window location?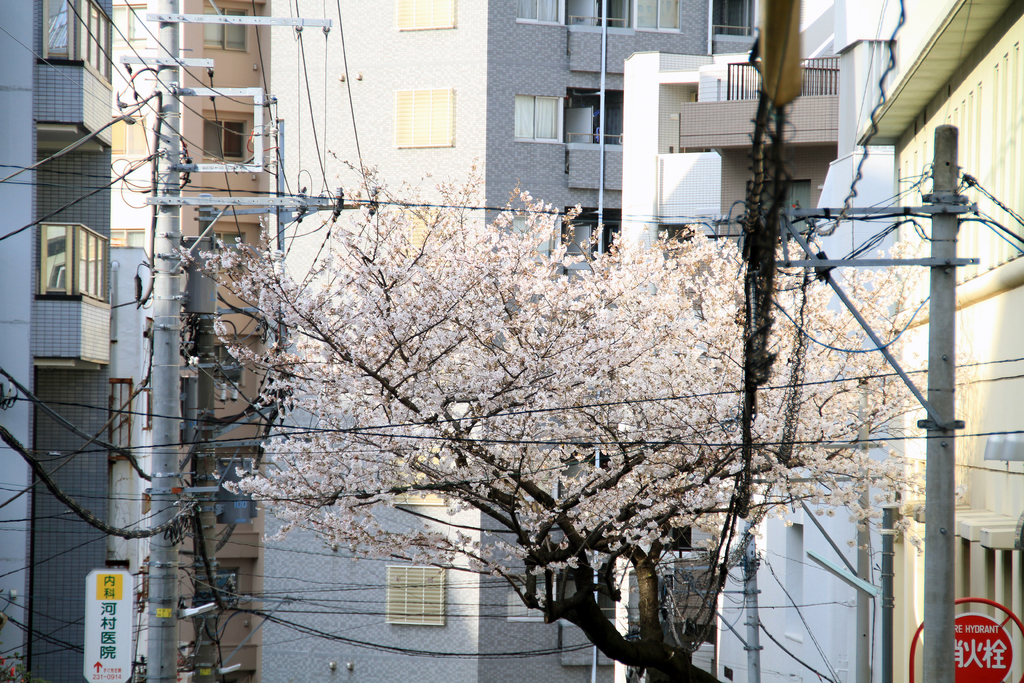
left=42, top=0, right=111, bottom=79
